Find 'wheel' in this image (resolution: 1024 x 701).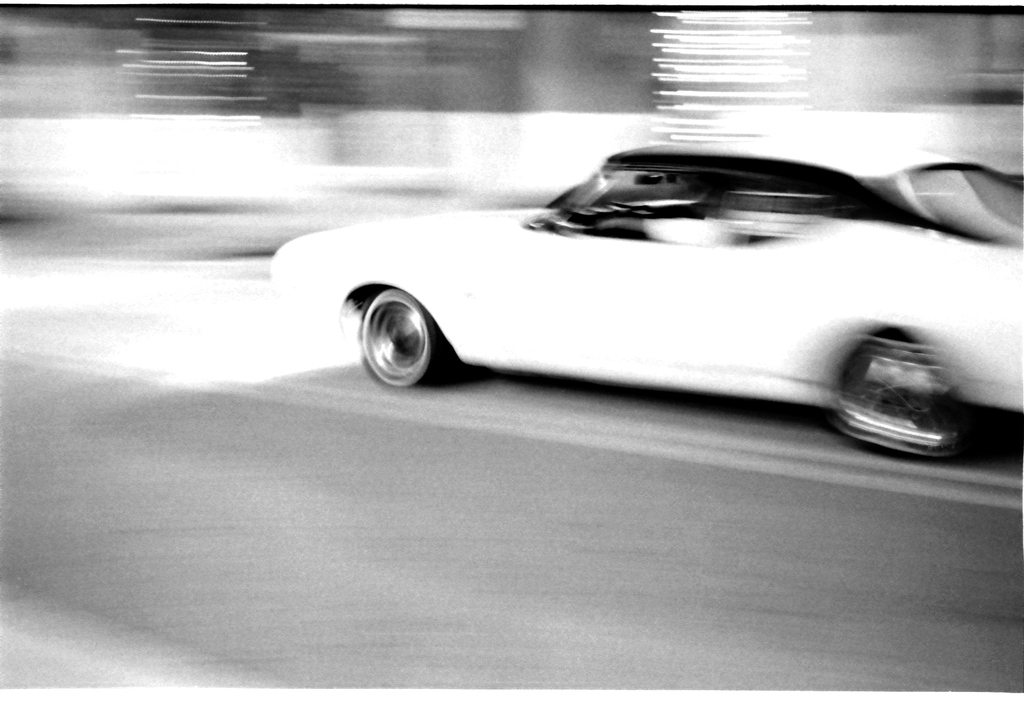
region(826, 324, 957, 458).
